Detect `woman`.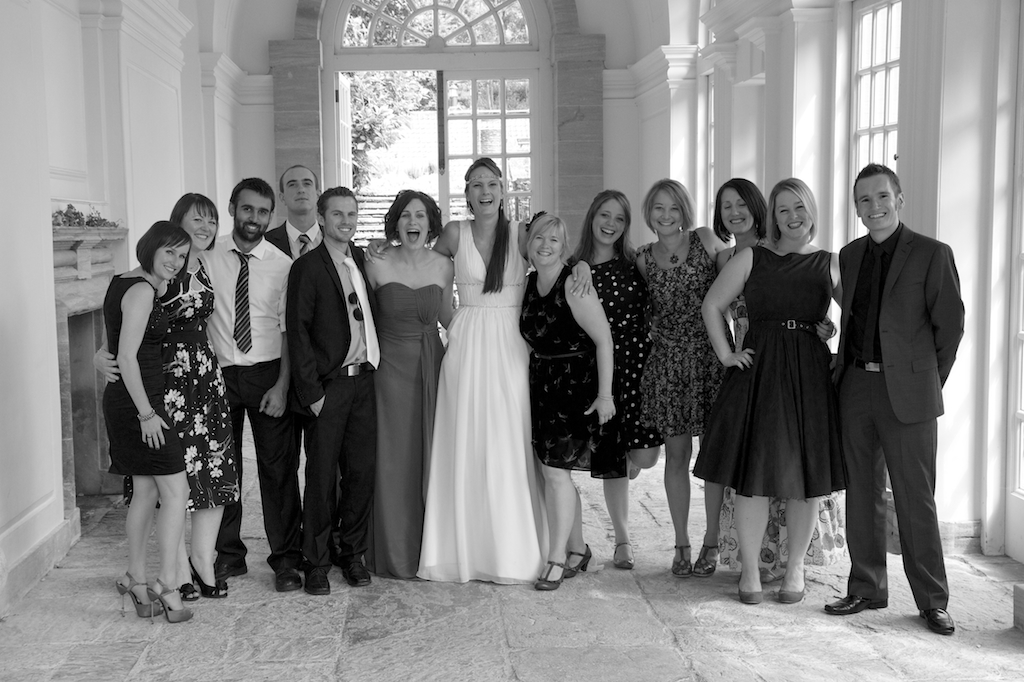
Detected at {"x1": 91, "y1": 192, "x2": 238, "y2": 599}.
